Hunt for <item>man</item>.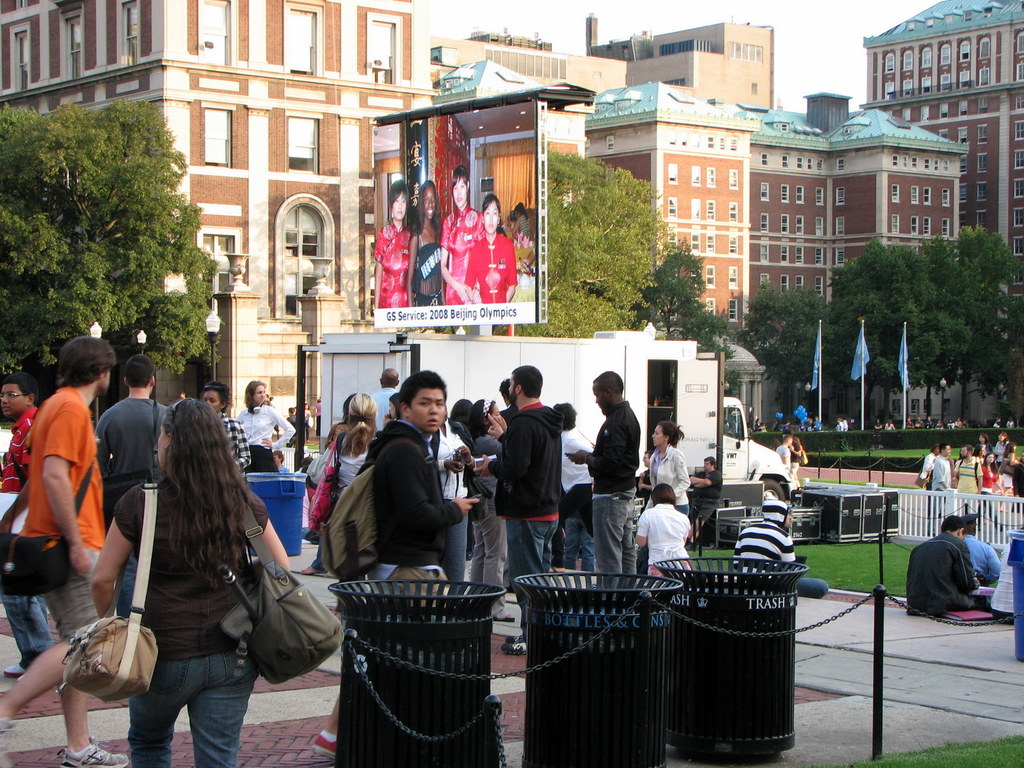
Hunted down at 684/456/723/551.
